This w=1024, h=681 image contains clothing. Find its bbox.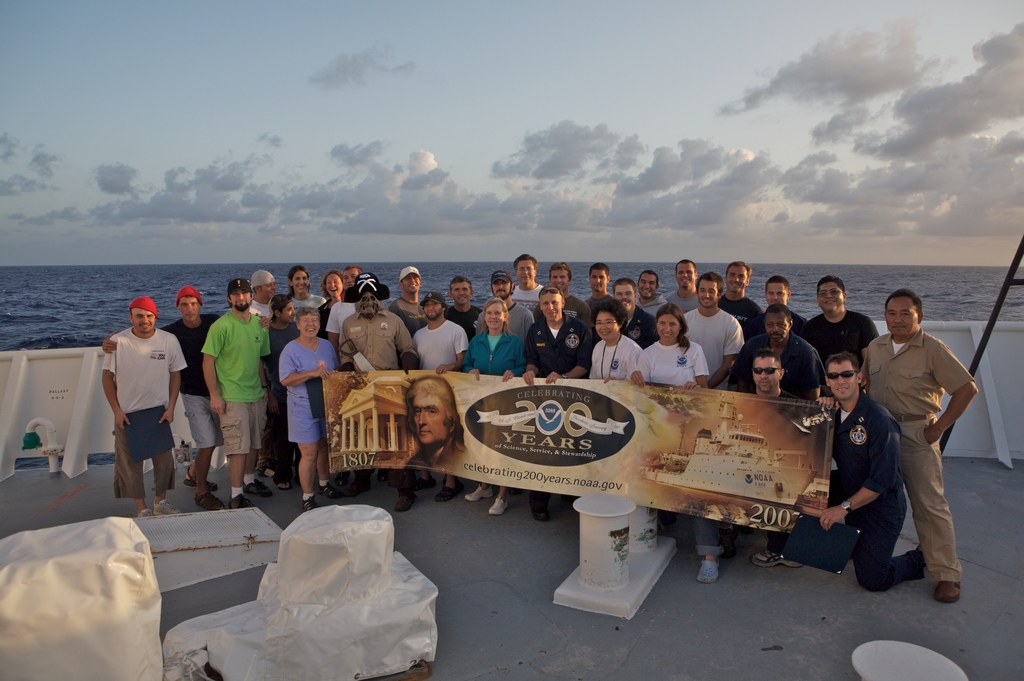
686 306 740 387.
